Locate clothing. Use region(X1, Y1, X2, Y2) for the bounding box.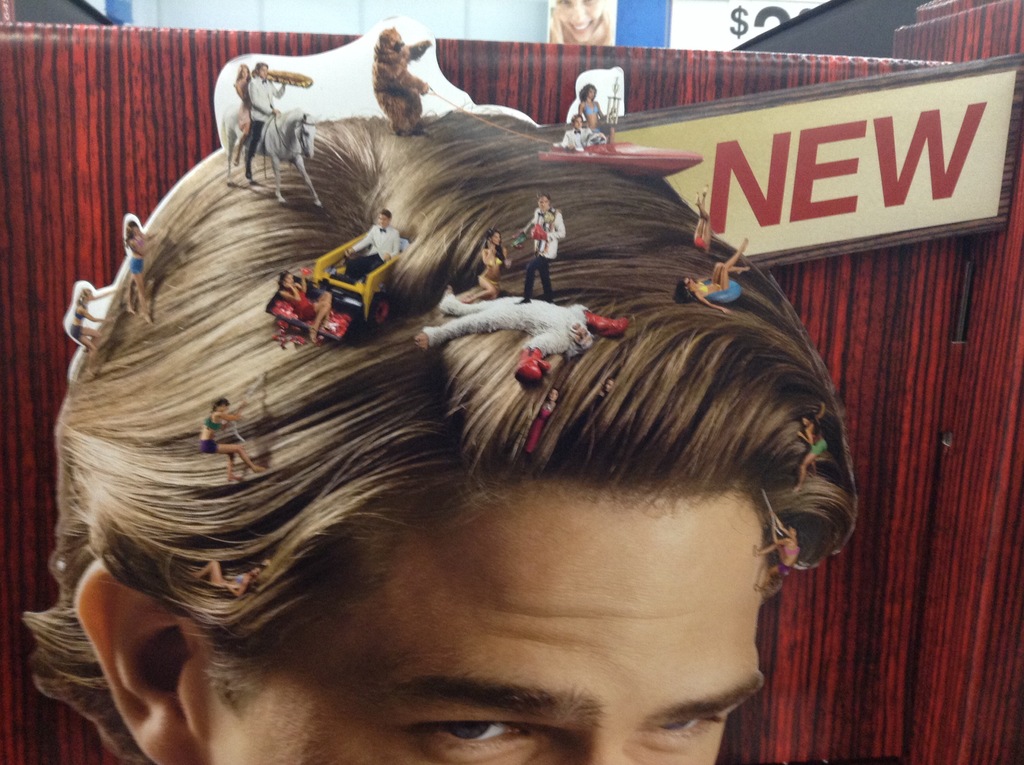
region(695, 279, 708, 302).
